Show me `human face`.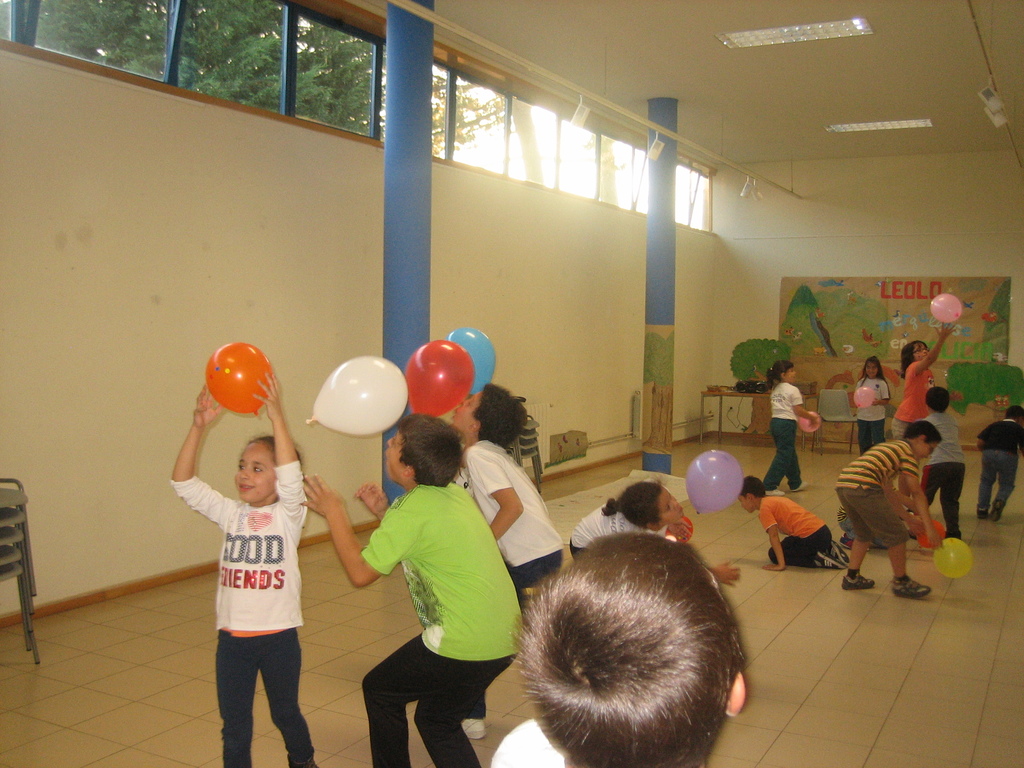
`human face` is here: 448:393:481:431.
